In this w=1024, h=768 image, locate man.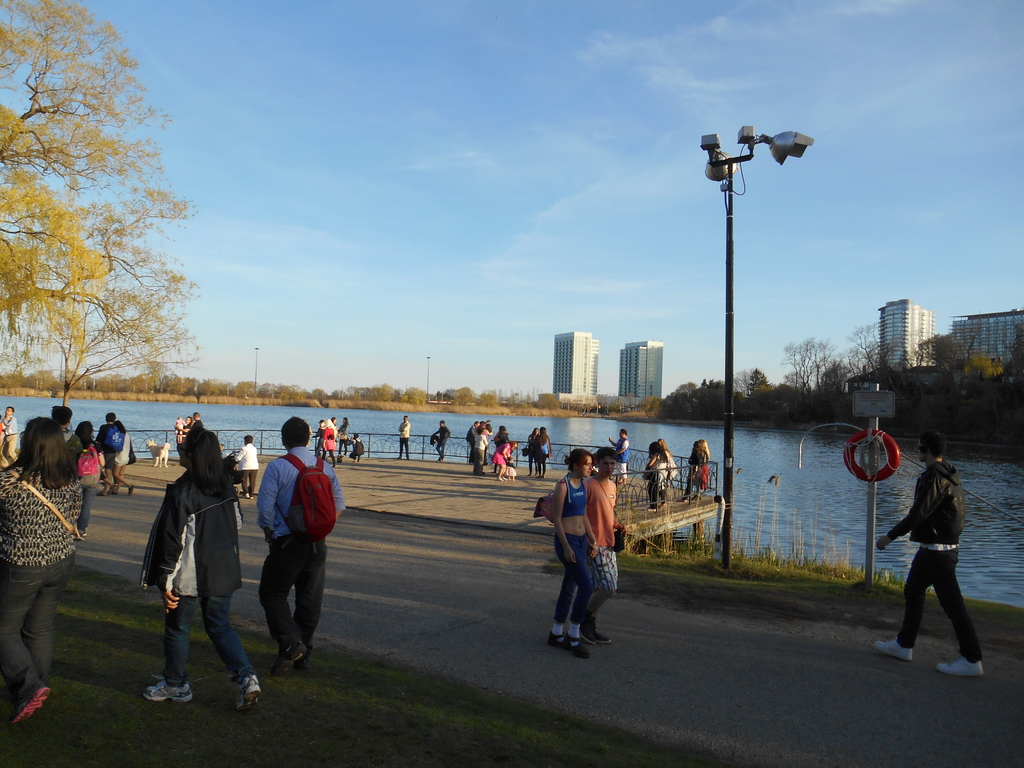
Bounding box: region(192, 412, 208, 428).
